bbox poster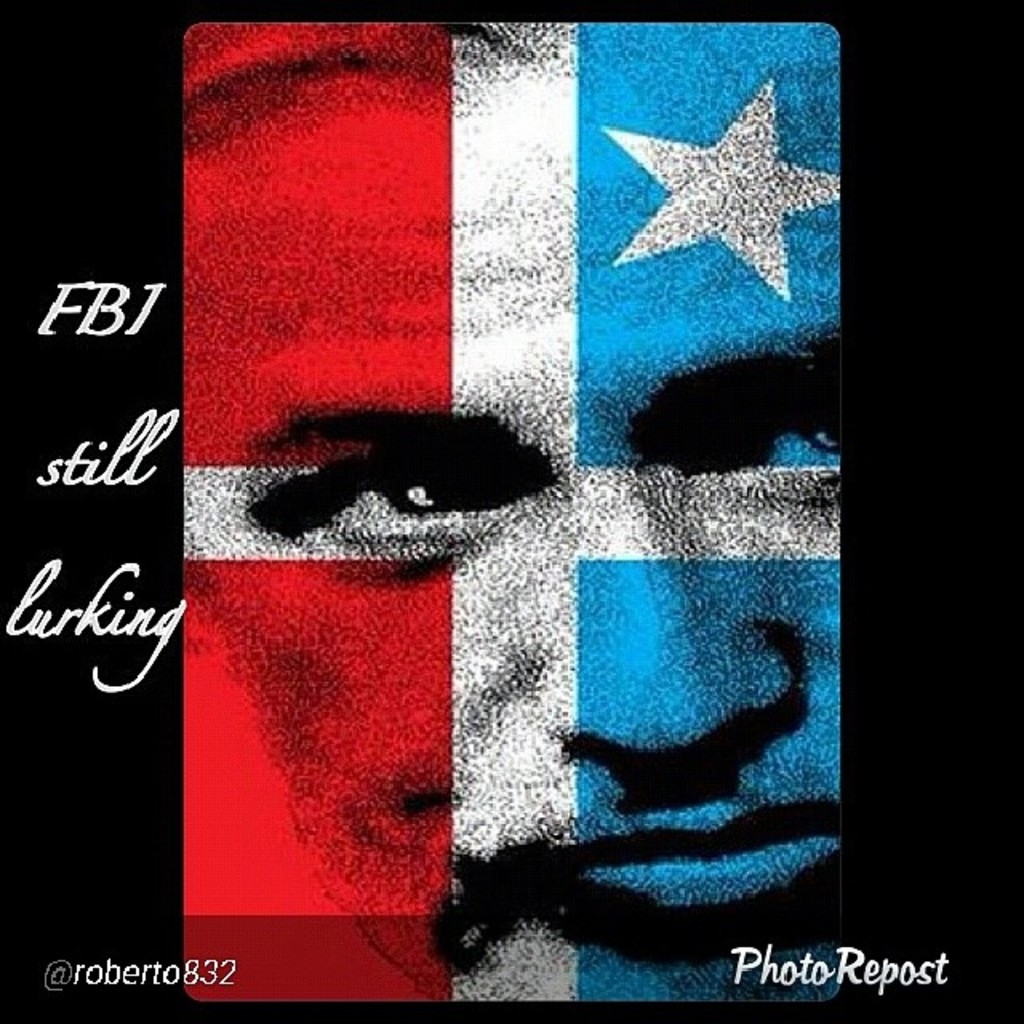
<bbox>0, 0, 1022, 1022</bbox>
